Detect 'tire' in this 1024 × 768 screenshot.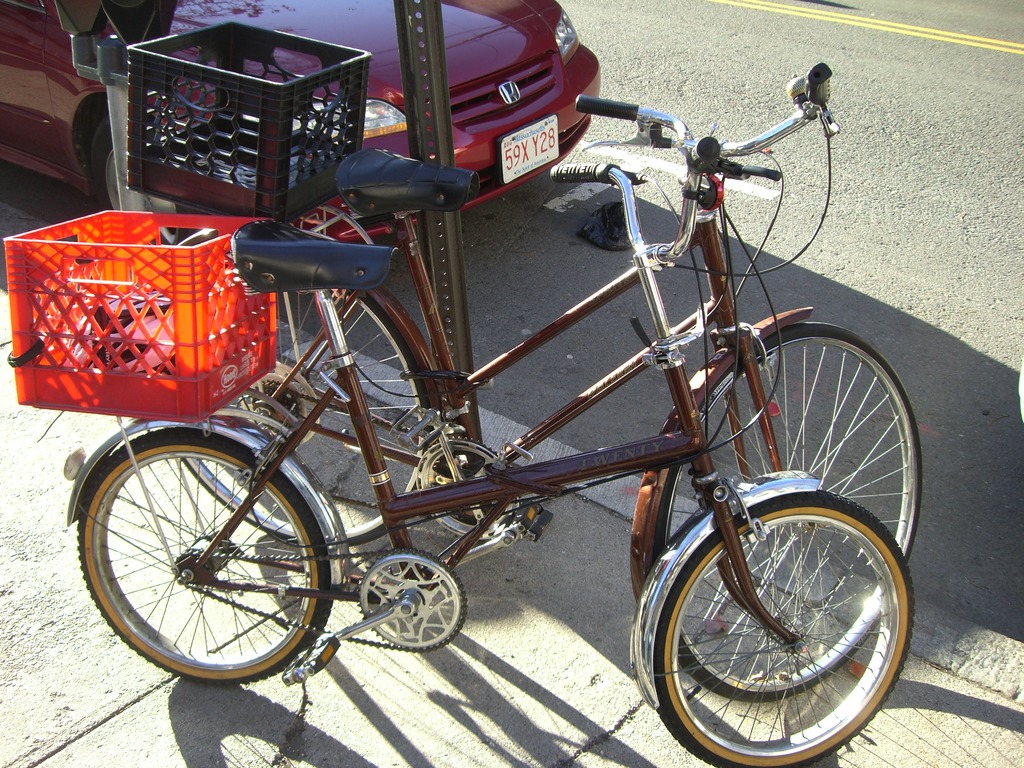
Detection: (left=660, top=484, right=923, bottom=767).
